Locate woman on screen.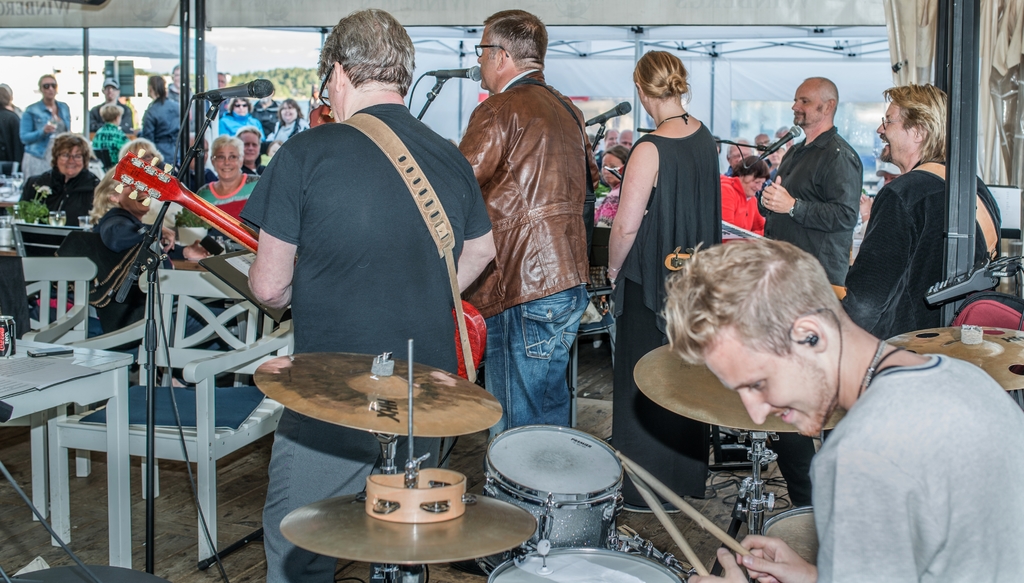
On screen at [97, 102, 135, 164].
